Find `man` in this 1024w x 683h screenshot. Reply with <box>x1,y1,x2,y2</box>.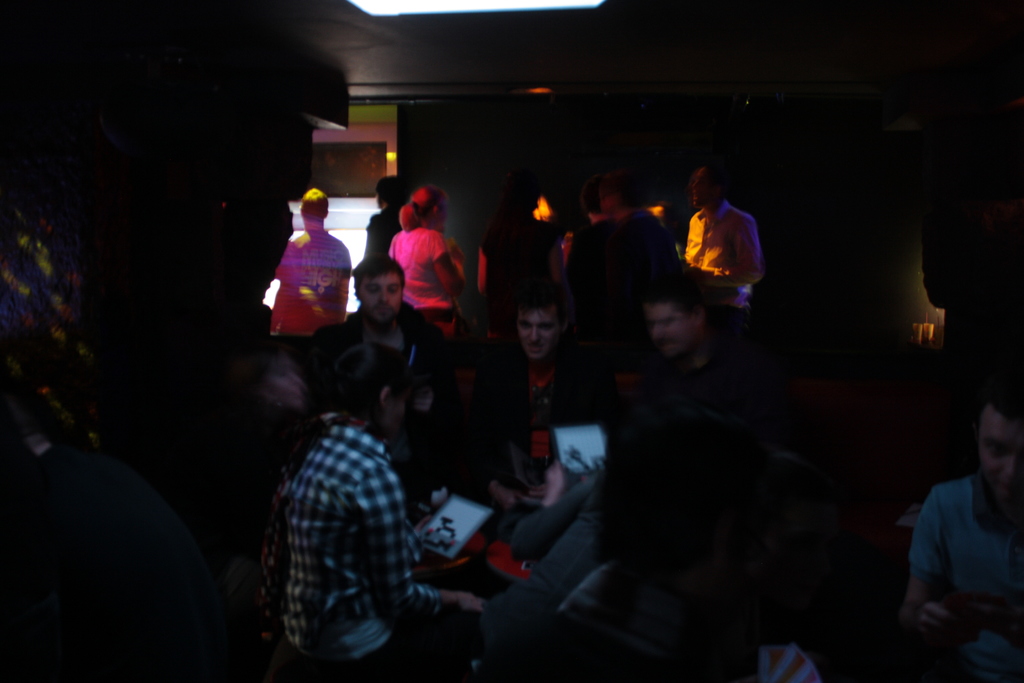
<box>910,375,1023,682</box>.
